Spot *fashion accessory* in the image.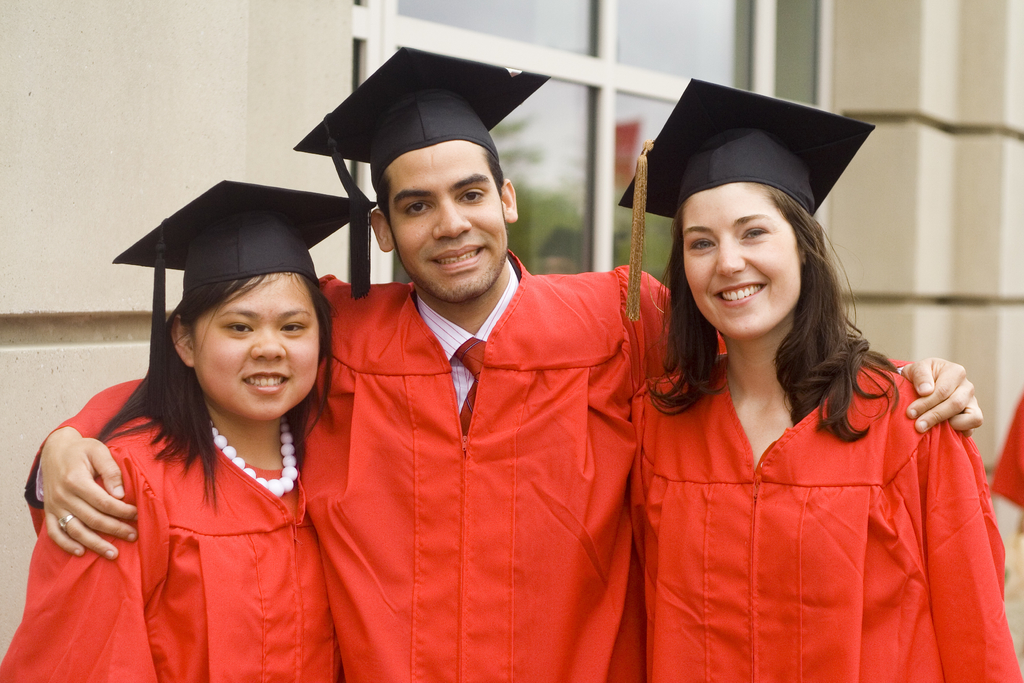
*fashion accessory* found at (54, 508, 74, 532).
